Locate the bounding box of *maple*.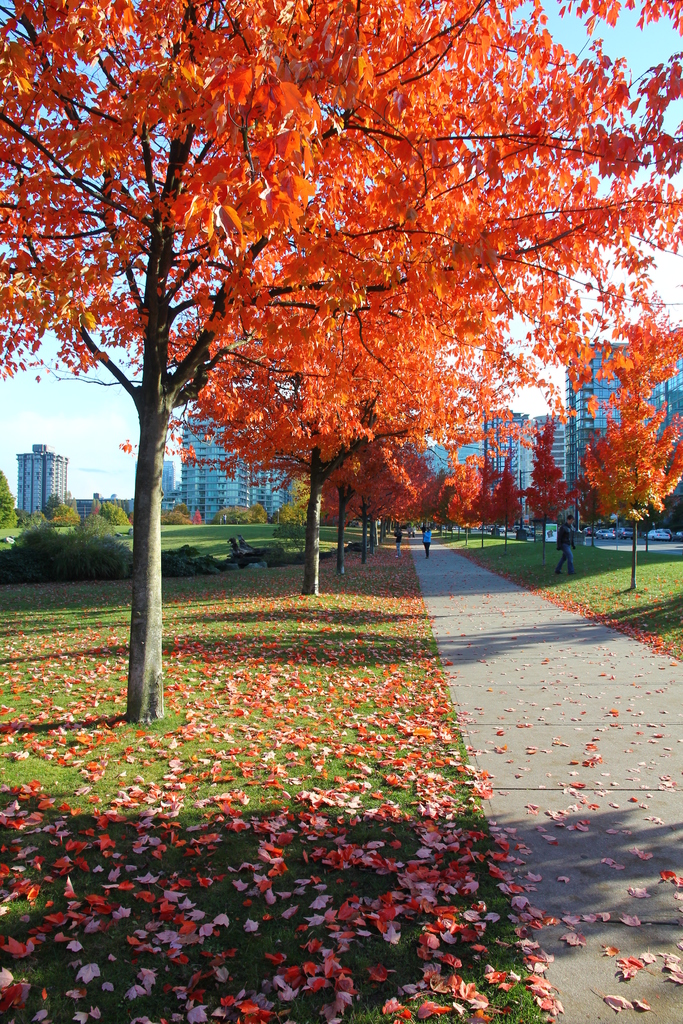
Bounding box: rect(588, 311, 682, 589).
